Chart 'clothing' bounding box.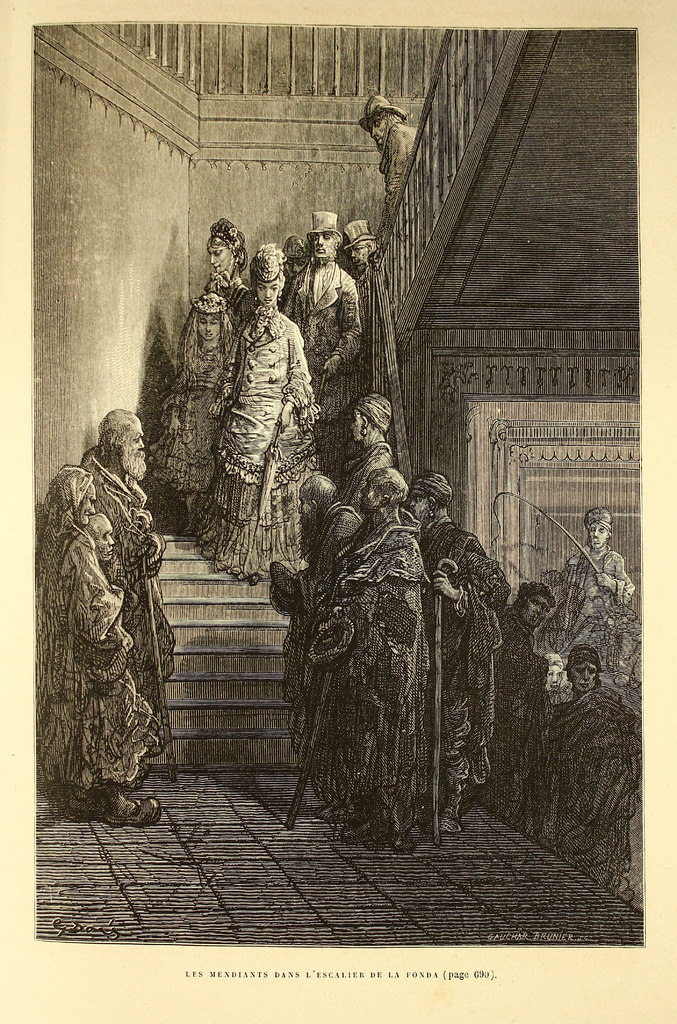
Charted: (x1=339, y1=442, x2=399, y2=509).
